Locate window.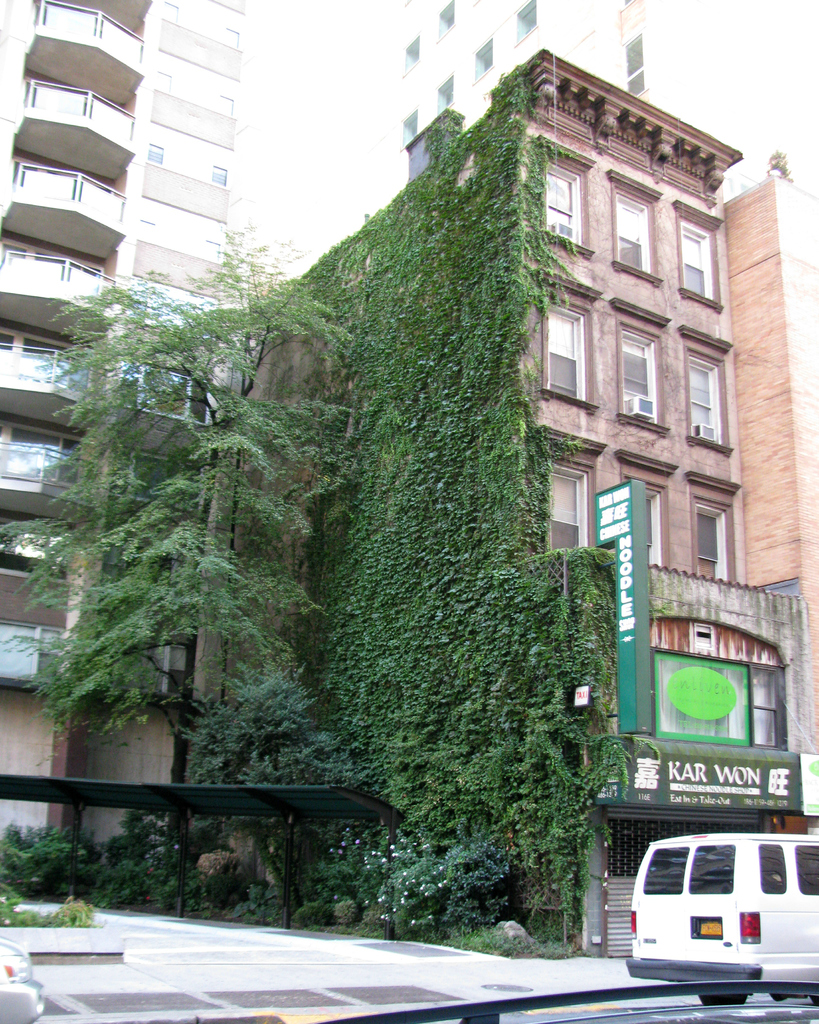
Bounding box: <box>400,110,421,148</box>.
